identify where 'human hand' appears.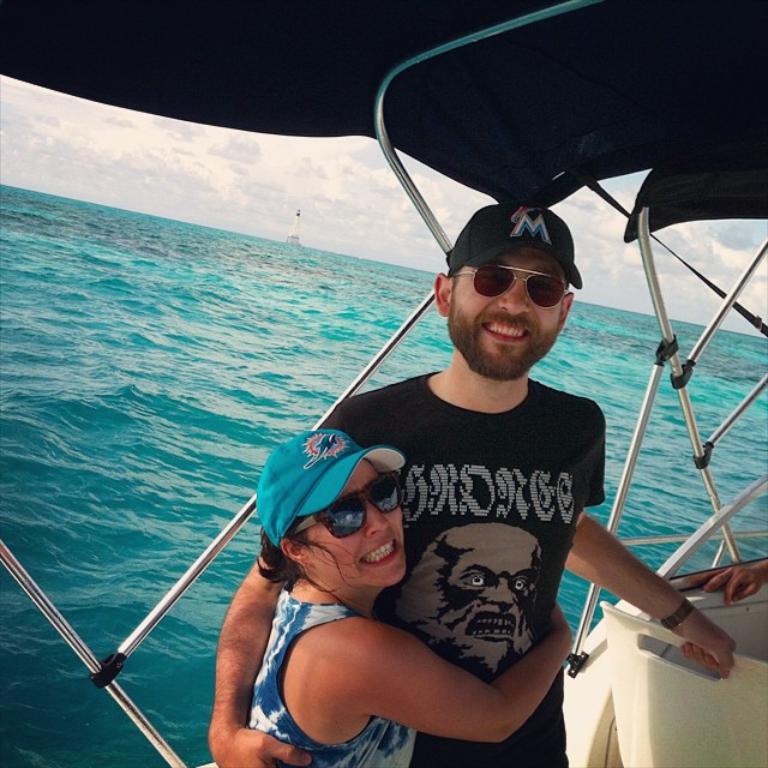
Appears at select_region(682, 624, 734, 676).
